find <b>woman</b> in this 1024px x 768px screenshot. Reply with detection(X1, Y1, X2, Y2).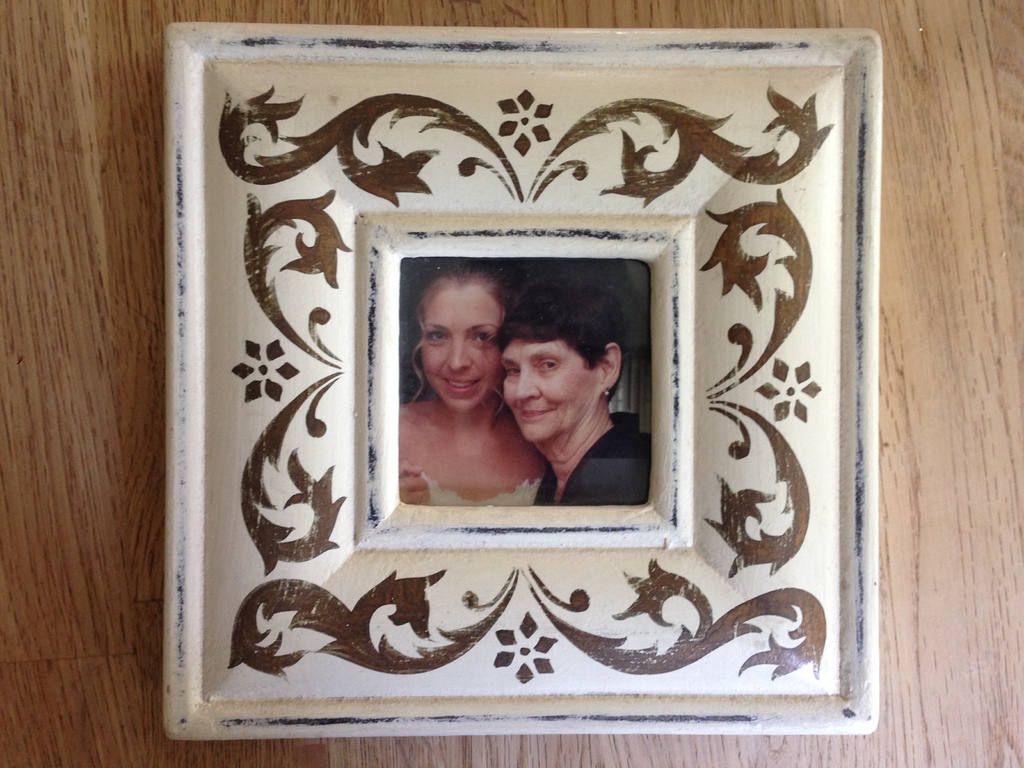
detection(490, 270, 650, 525).
